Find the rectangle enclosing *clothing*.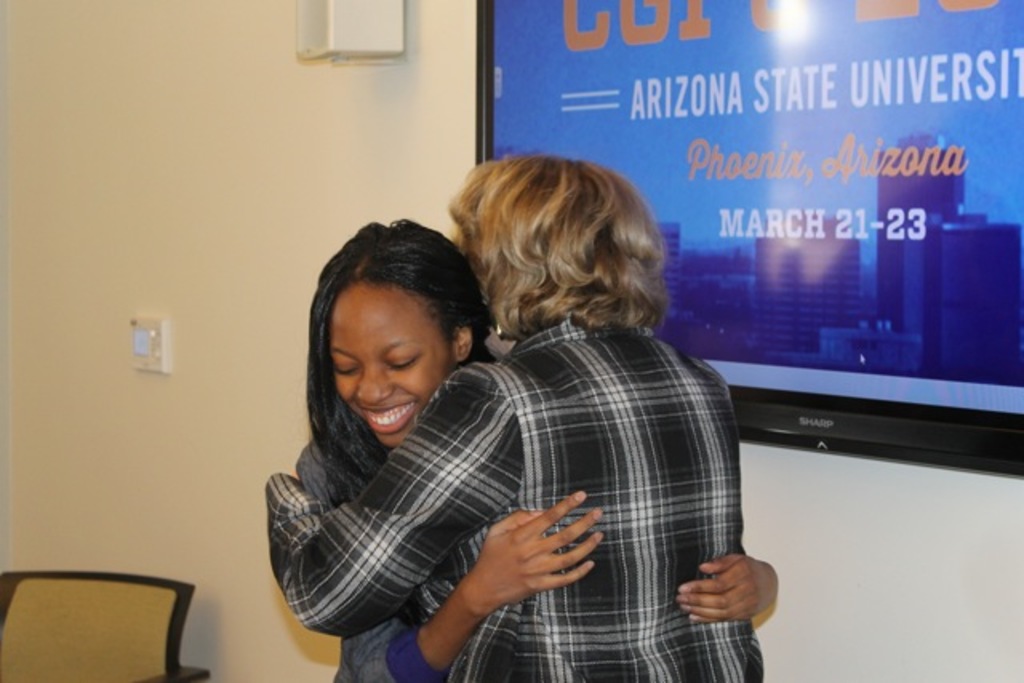
detection(366, 264, 771, 665).
